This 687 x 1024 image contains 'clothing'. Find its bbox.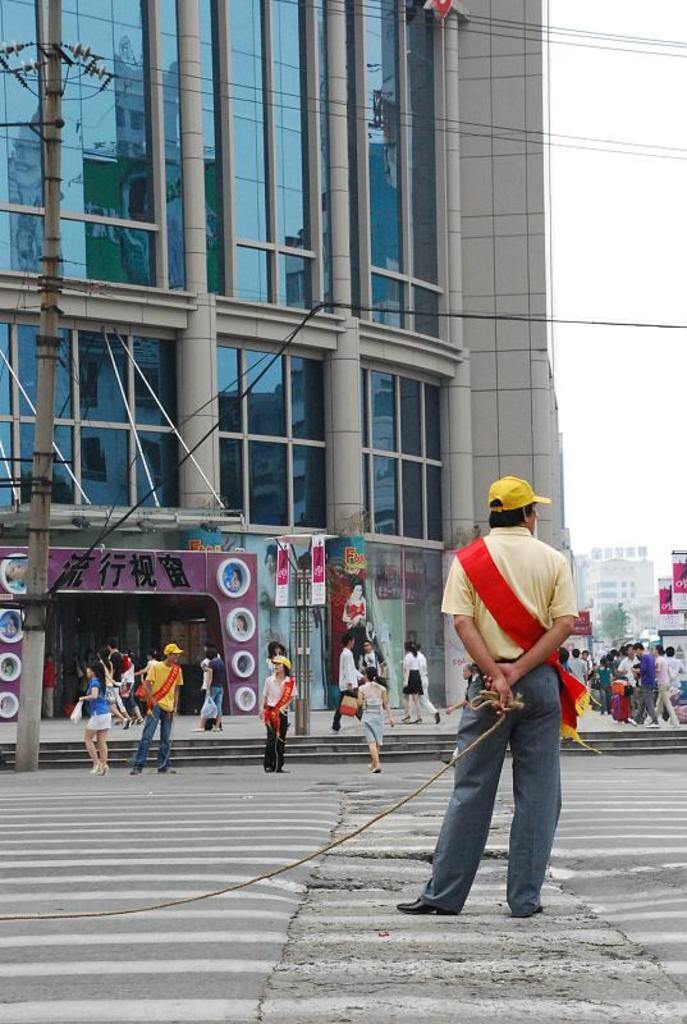
{"x1": 624, "y1": 650, "x2": 656, "y2": 722}.
